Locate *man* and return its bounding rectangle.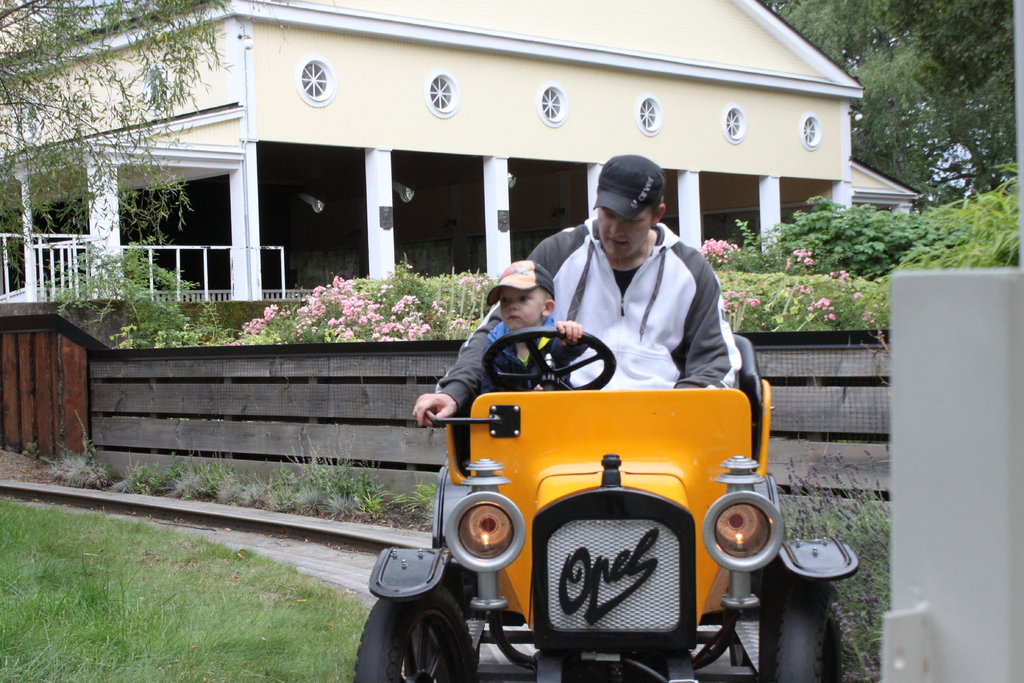
521/166/754/416.
